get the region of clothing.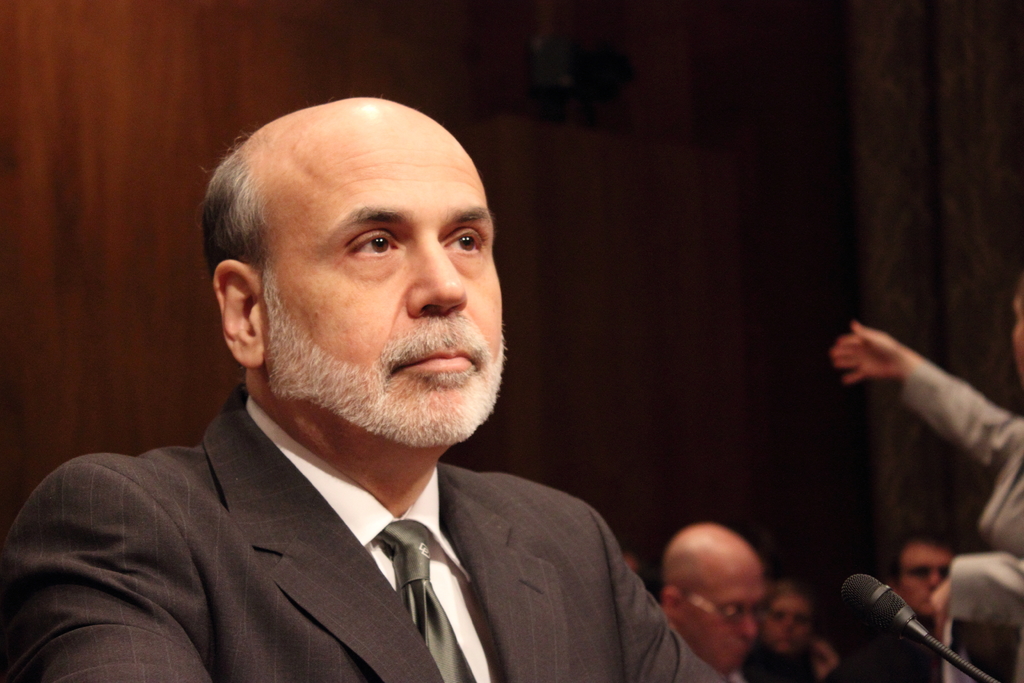
detection(900, 360, 1023, 682).
